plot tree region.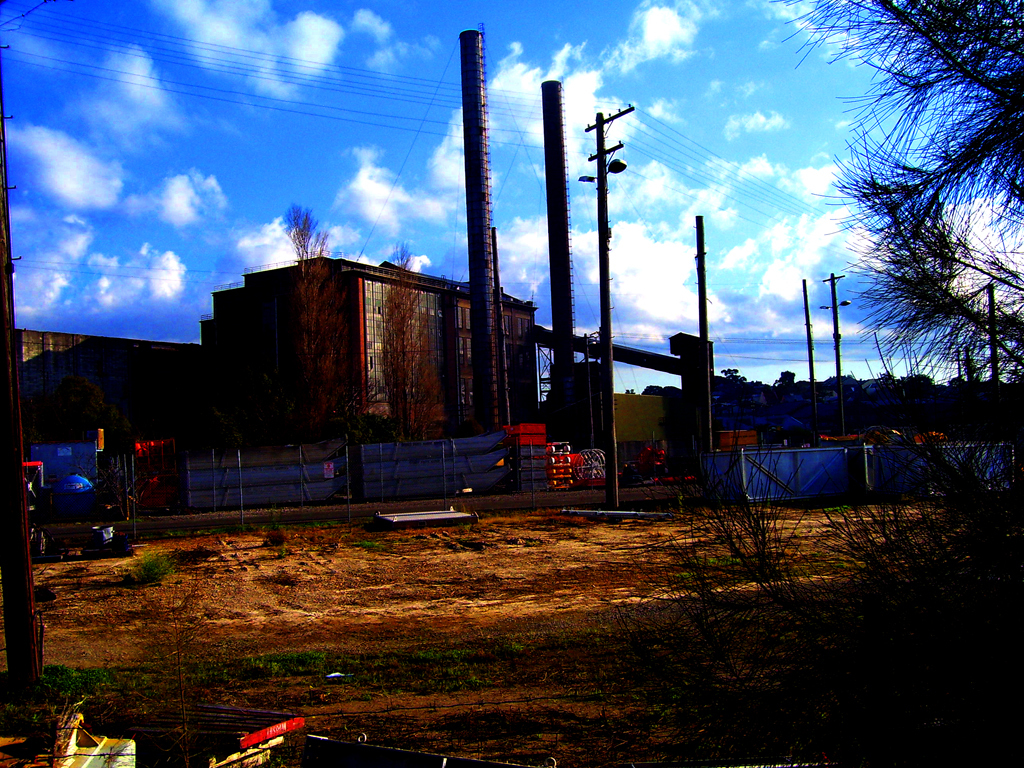
Plotted at rect(283, 202, 337, 270).
